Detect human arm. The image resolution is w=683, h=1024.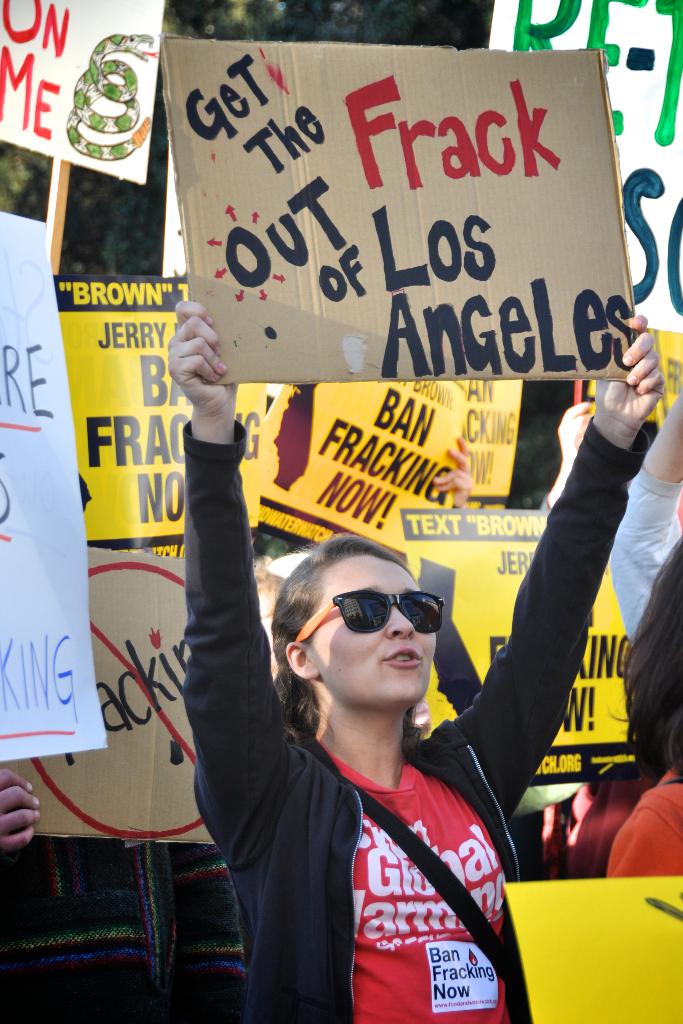
<bbox>0, 764, 43, 856</bbox>.
